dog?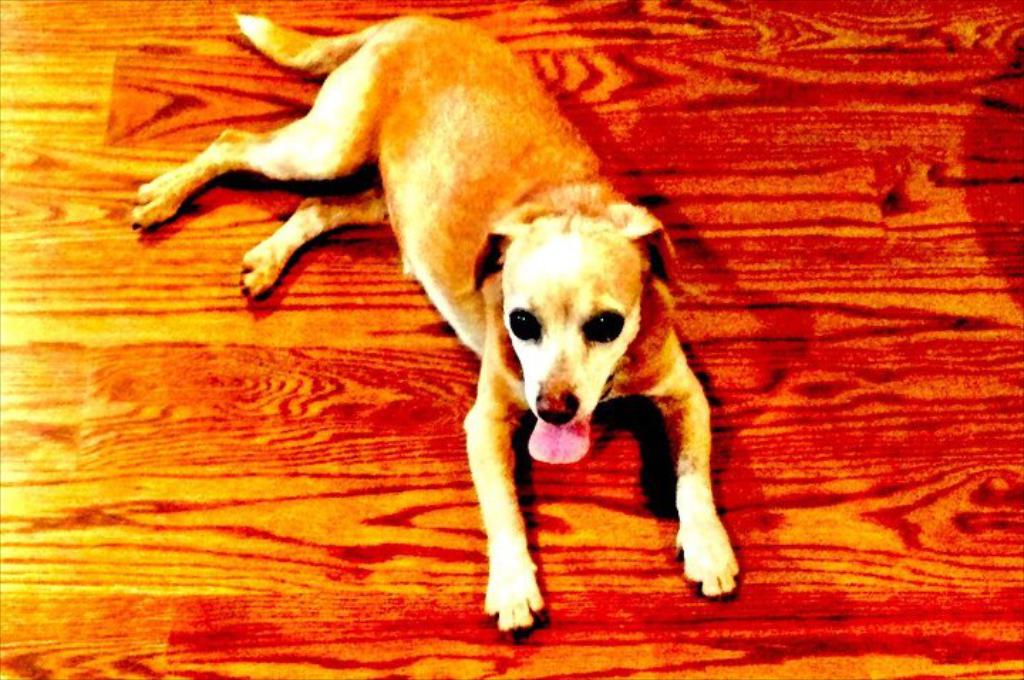
rect(134, 13, 740, 640)
